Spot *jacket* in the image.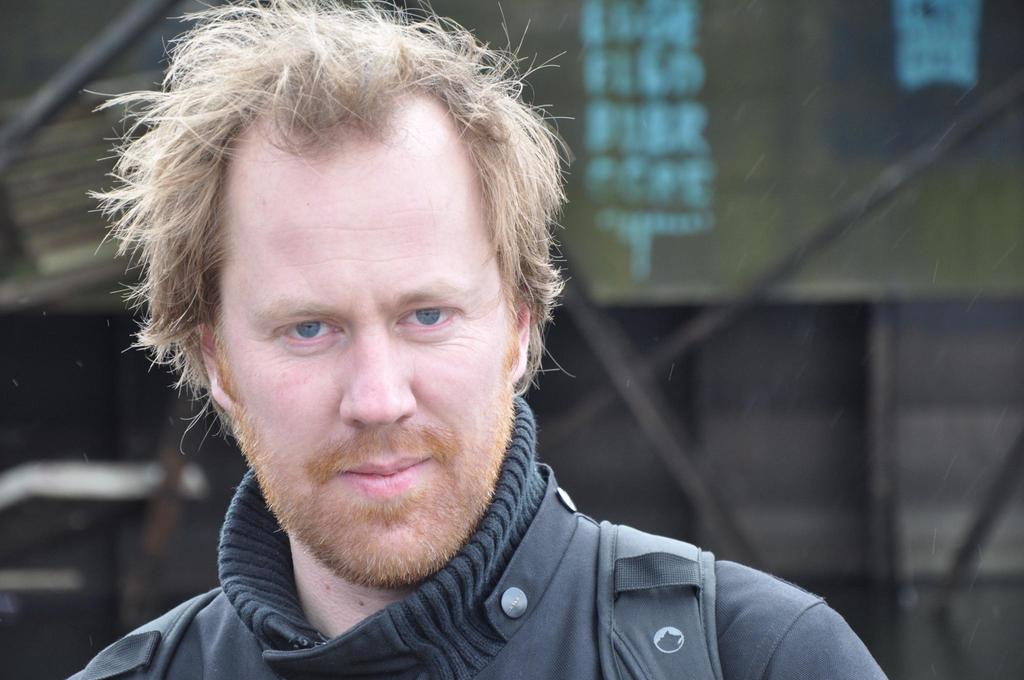
*jacket* found at 66 459 888 679.
